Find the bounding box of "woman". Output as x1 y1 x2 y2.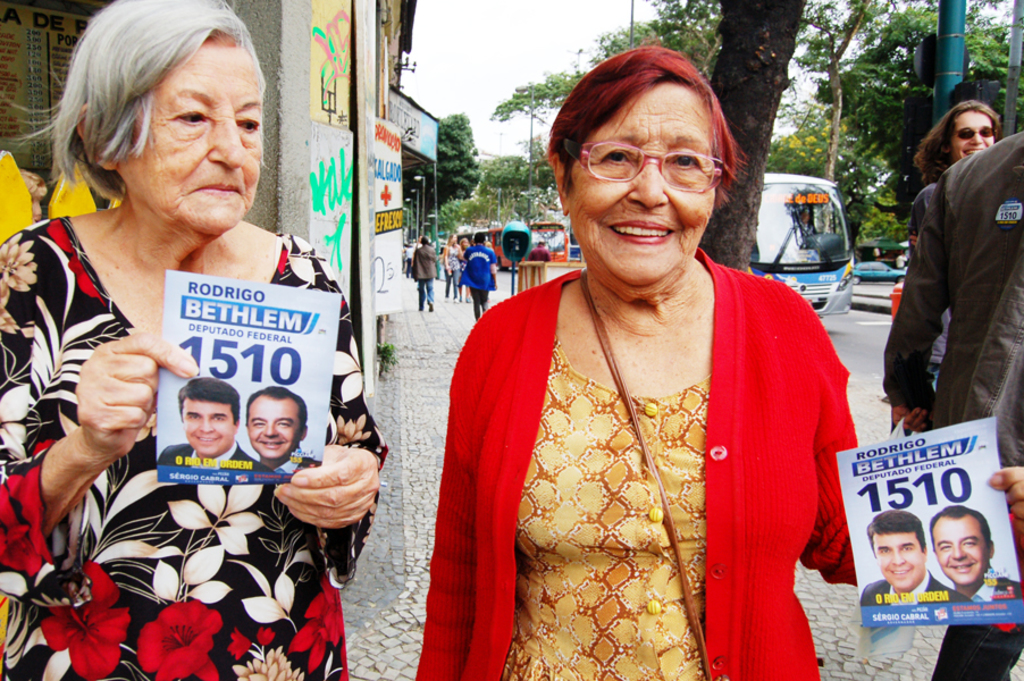
458 235 471 302.
